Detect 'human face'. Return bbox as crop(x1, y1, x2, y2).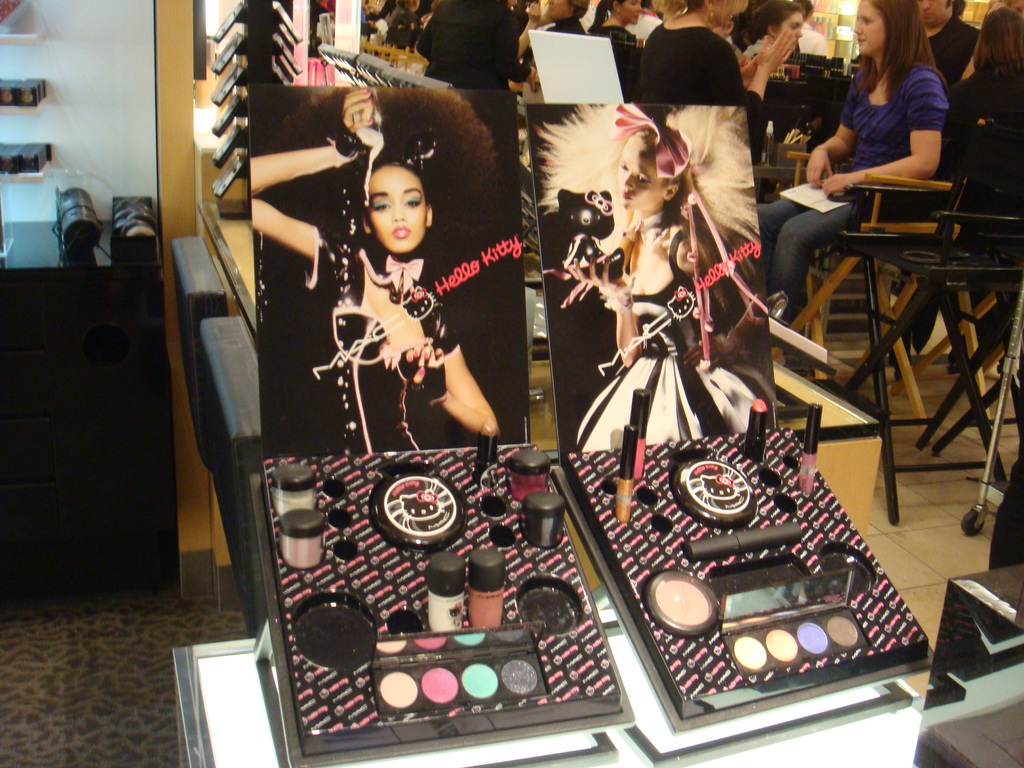
crop(618, 145, 662, 212).
